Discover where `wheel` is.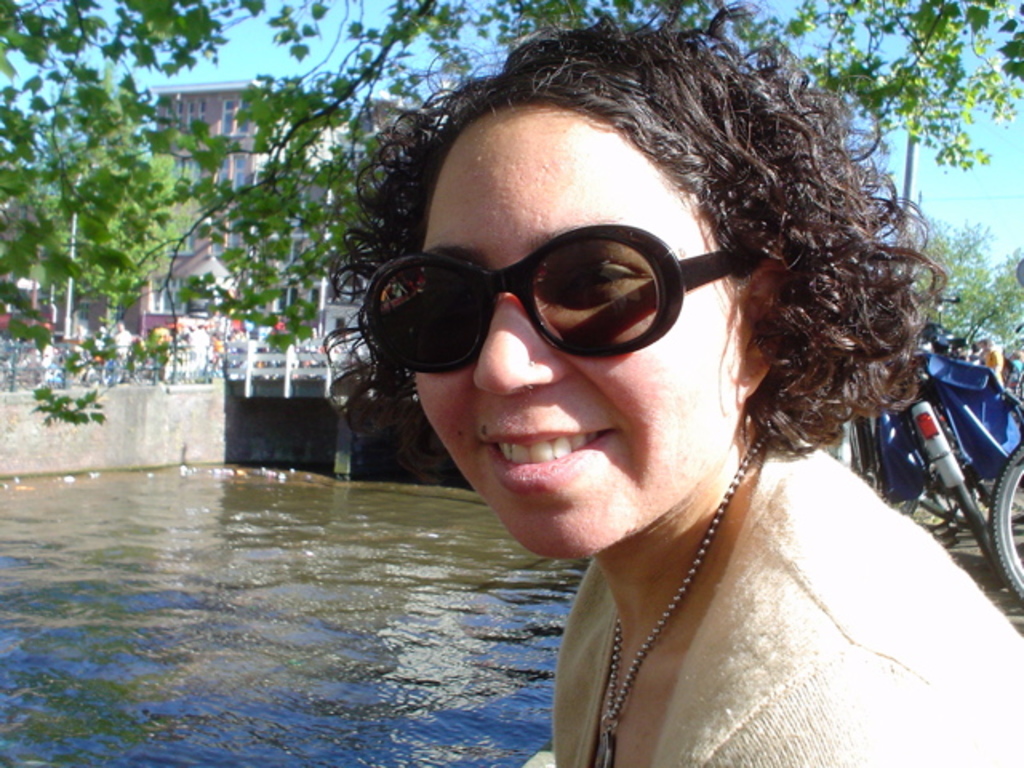
Discovered at crop(987, 442, 1022, 597).
